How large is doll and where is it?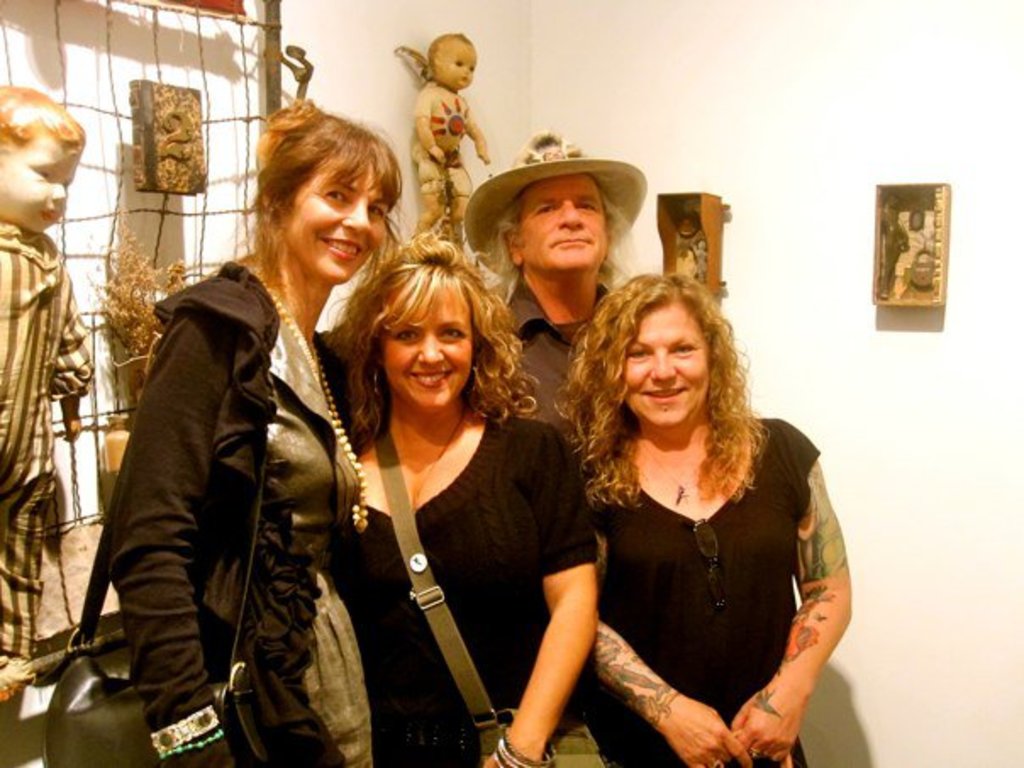
Bounding box: select_region(0, 80, 92, 690).
